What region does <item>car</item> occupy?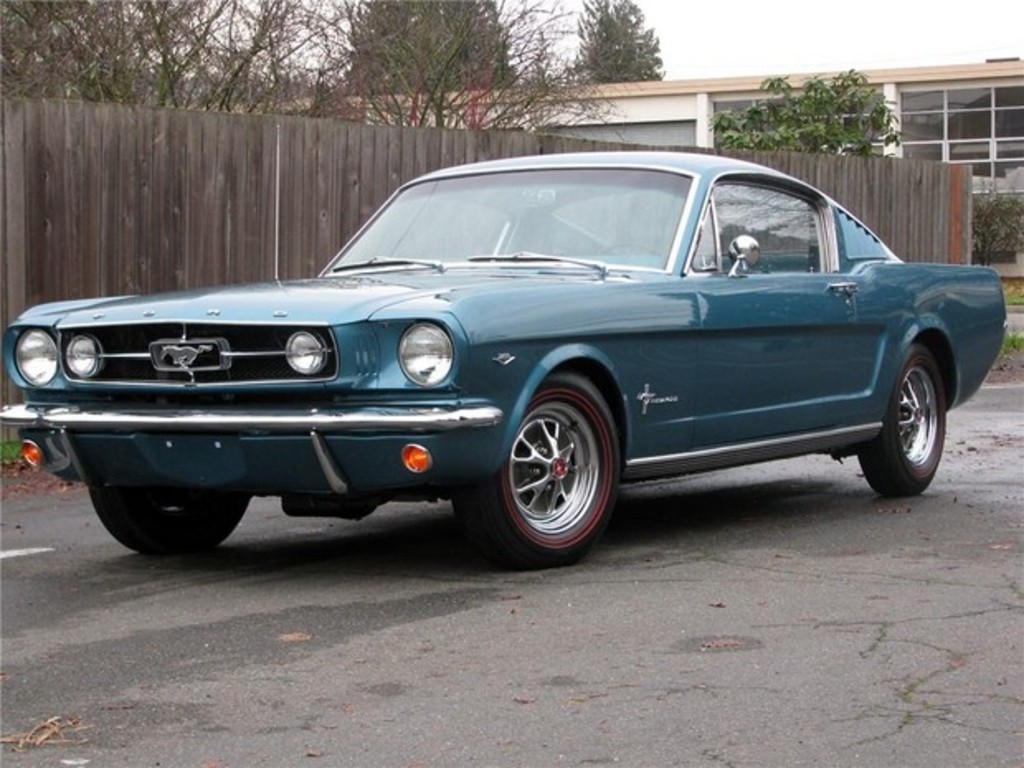
x1=0 y1=150 x2=1009 y2=570.
